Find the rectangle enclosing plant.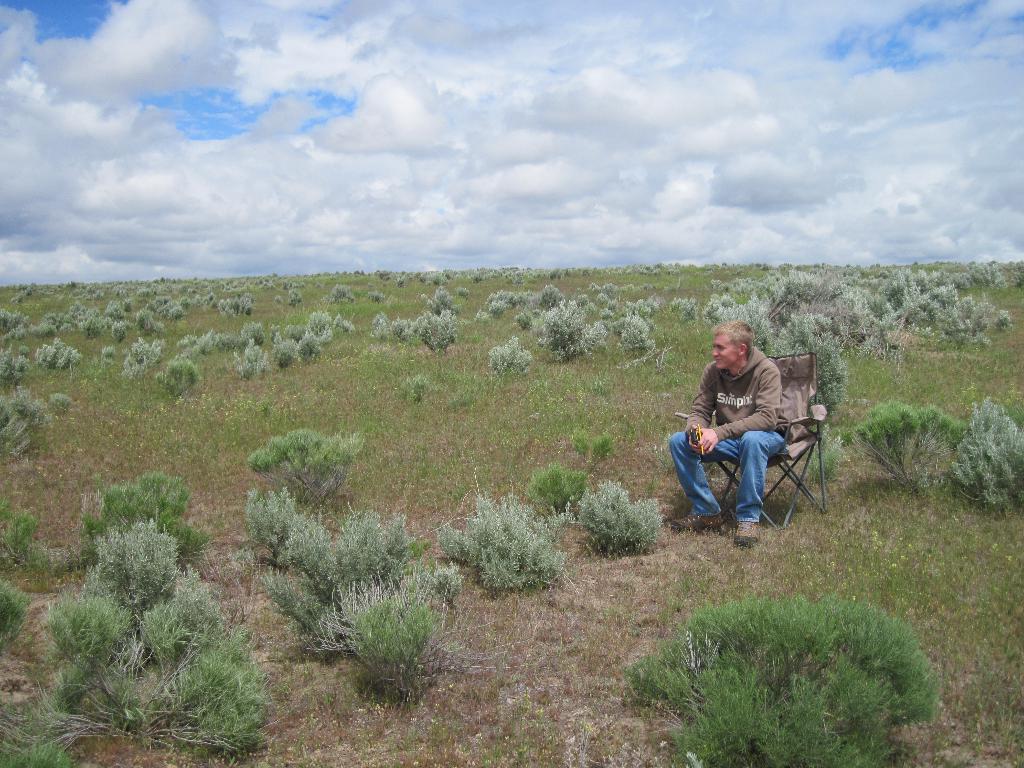
599 307 618 323.
